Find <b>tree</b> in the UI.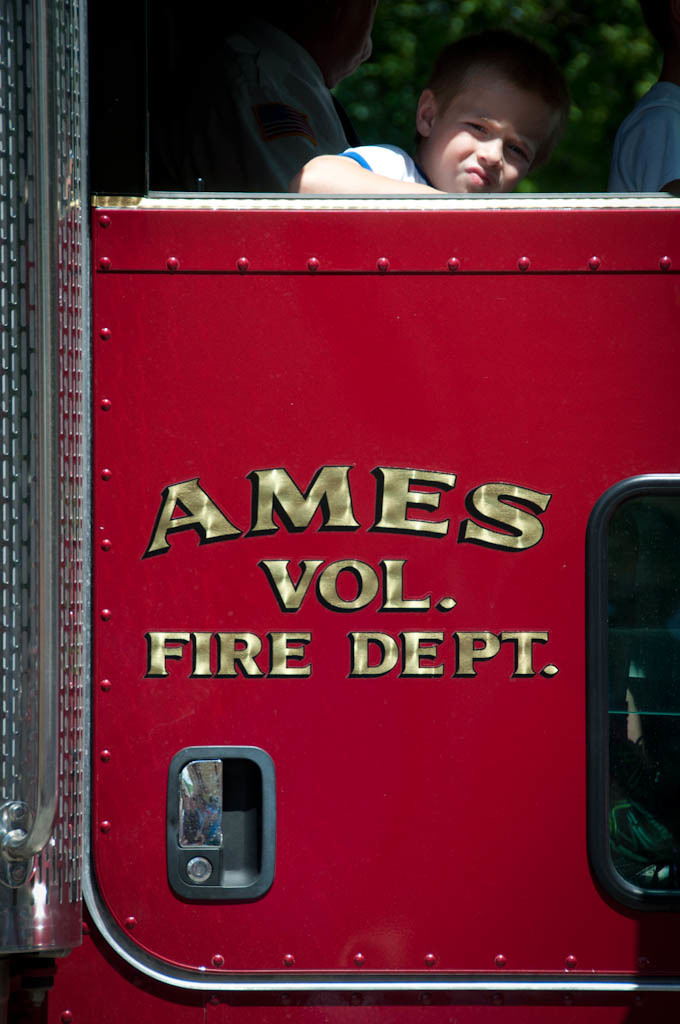
UI element at locate(330, 0, 657, 192).
